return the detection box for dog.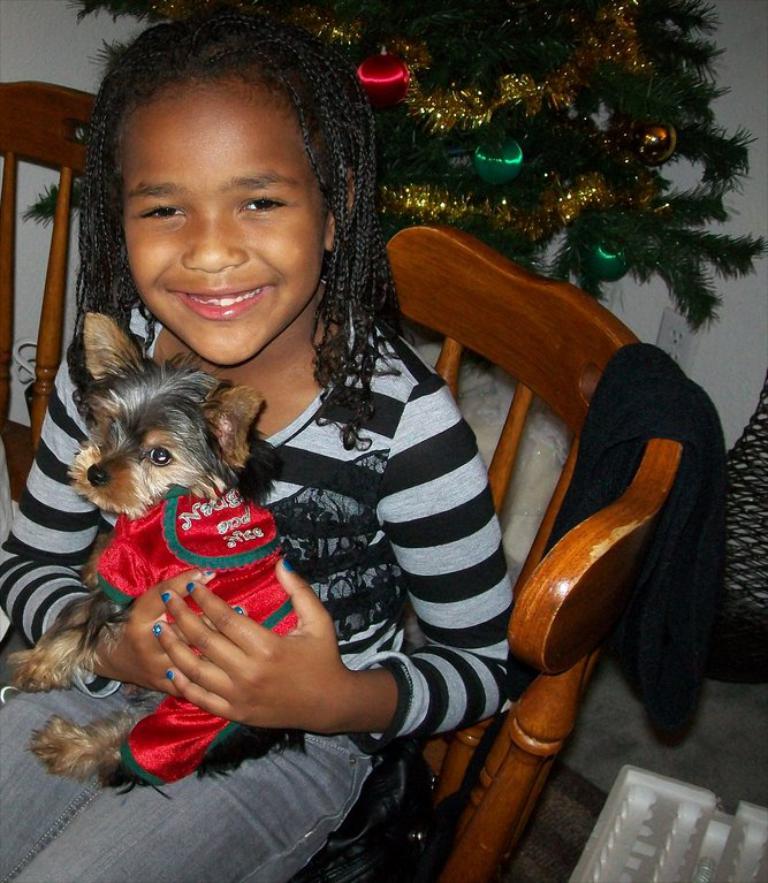
left=3, top=312, right=307, bottom=782.
